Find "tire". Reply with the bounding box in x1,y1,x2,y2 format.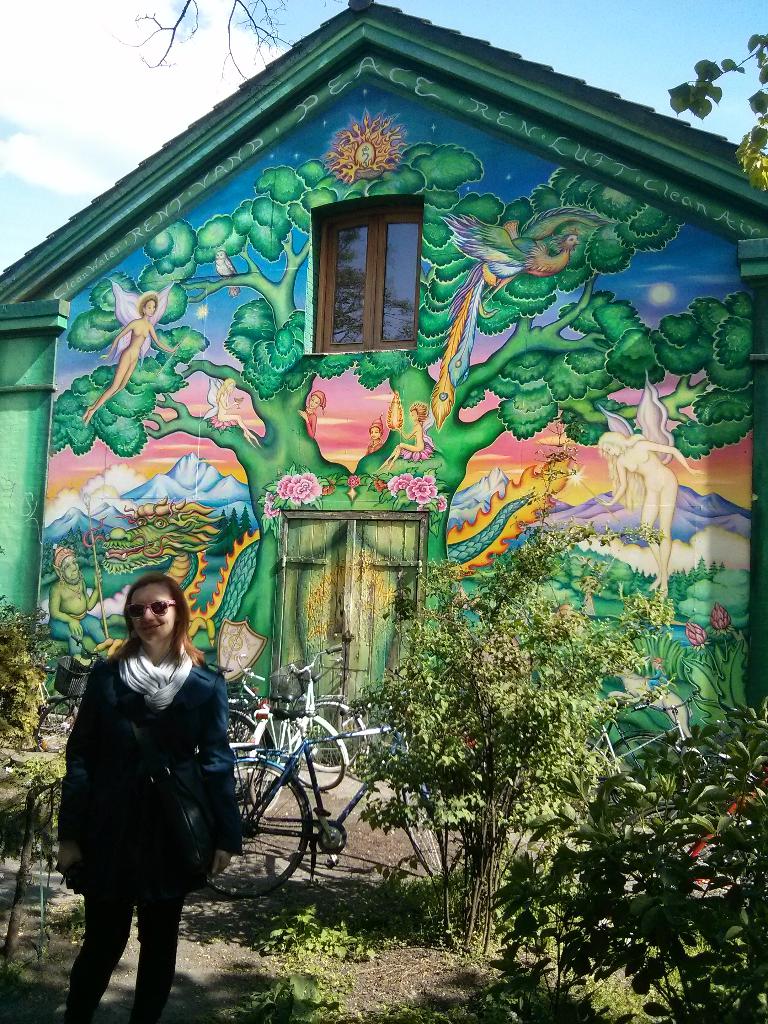
202,760,310,904.
